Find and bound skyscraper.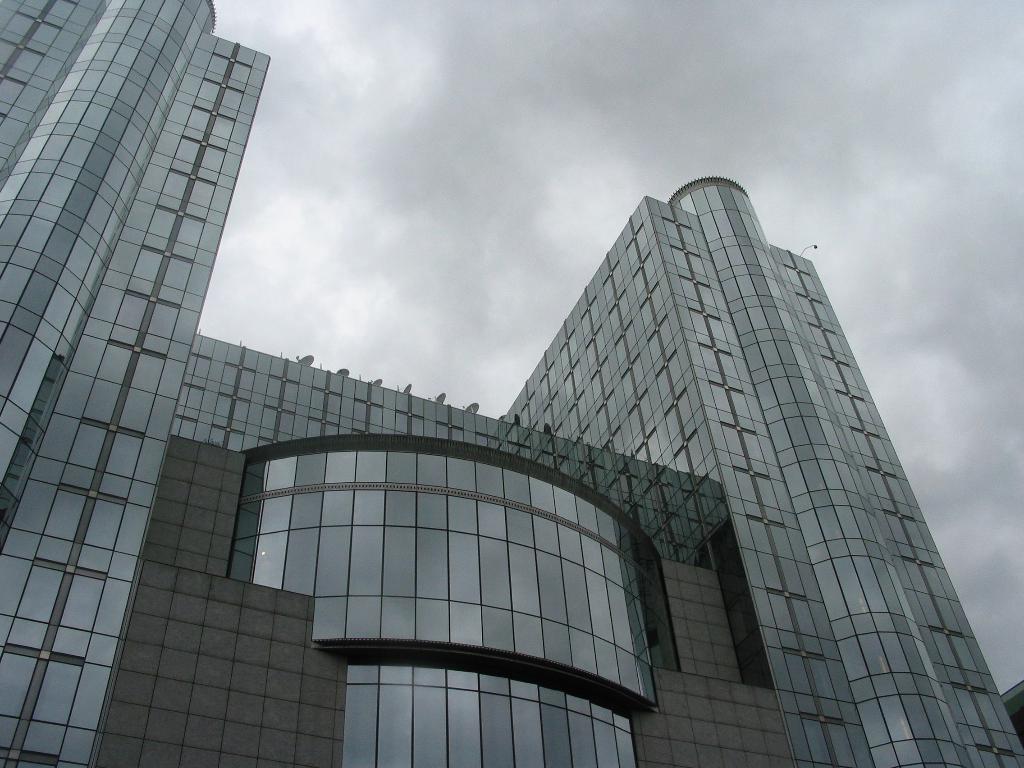
Bound: rect(0, 0, 1023, 767).
